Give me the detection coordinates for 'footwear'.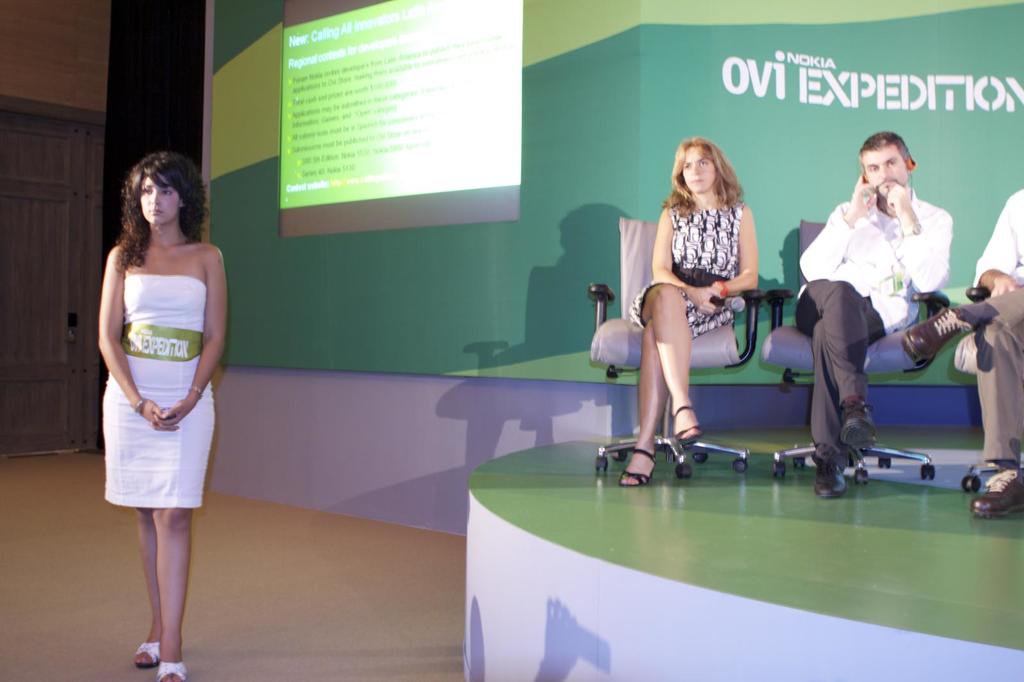
(156,660,186,681).
